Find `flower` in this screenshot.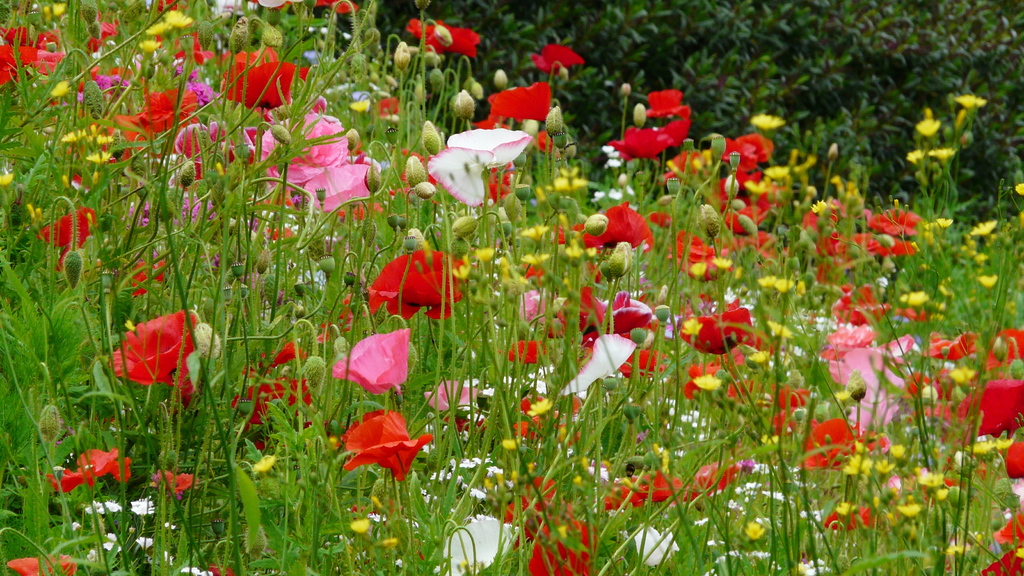
The bounding box for `flower` is <region>0, 26, 67, 88</region>.
